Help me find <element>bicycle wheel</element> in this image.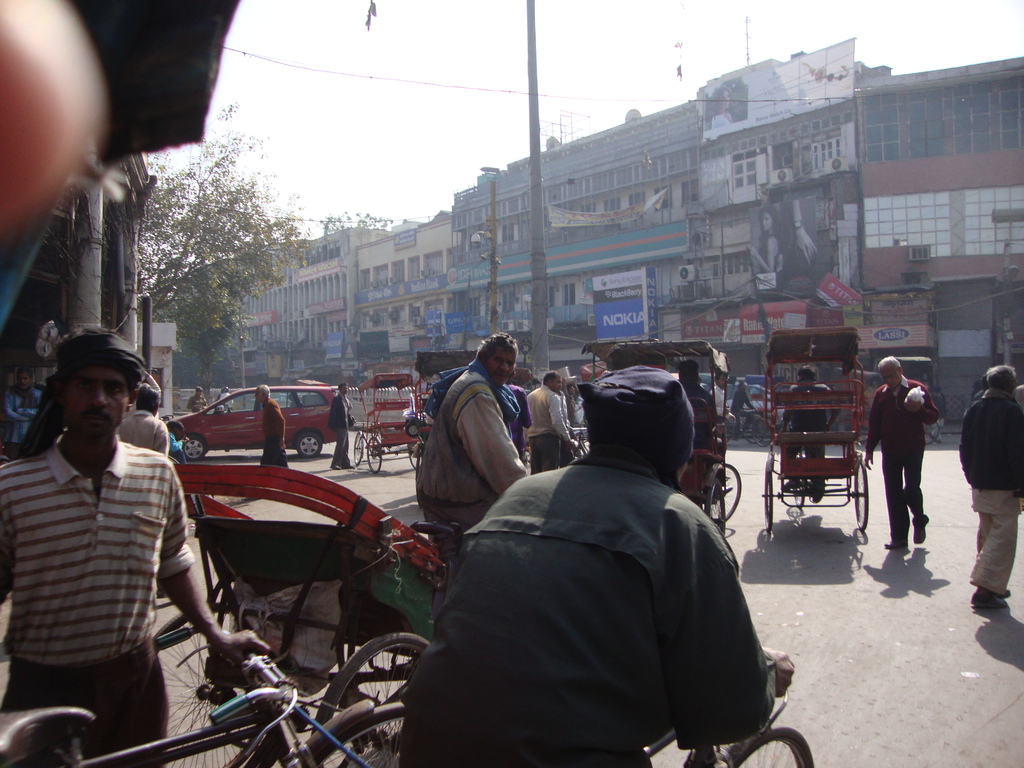
Found it: 314:693:413:767.
